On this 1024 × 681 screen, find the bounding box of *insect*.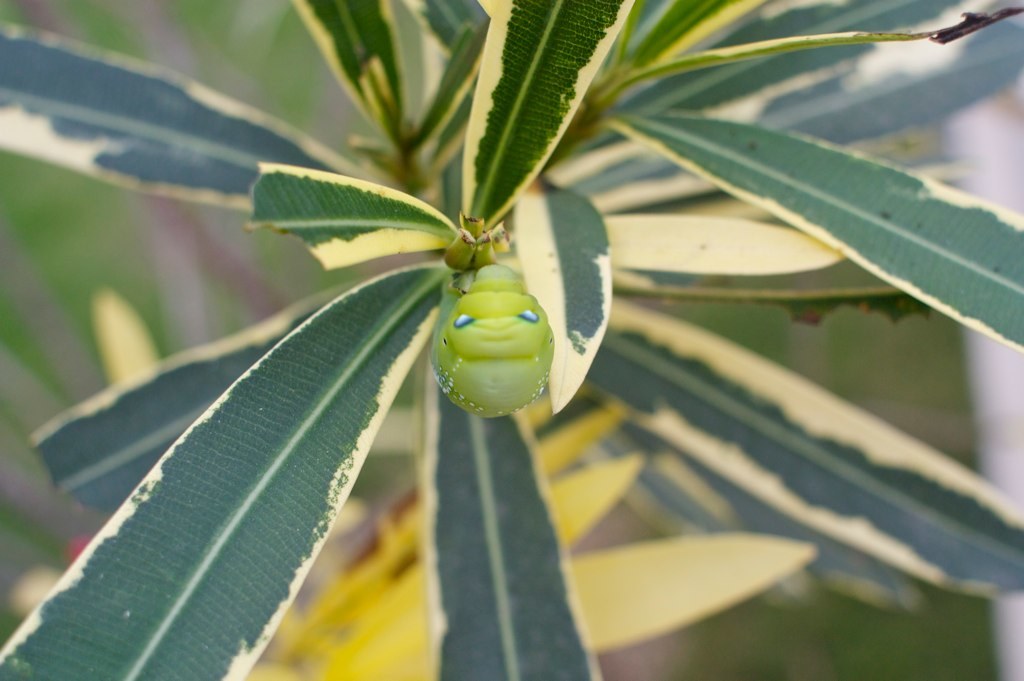
Bounding box: bbox=(430, 261, 558, 414).
